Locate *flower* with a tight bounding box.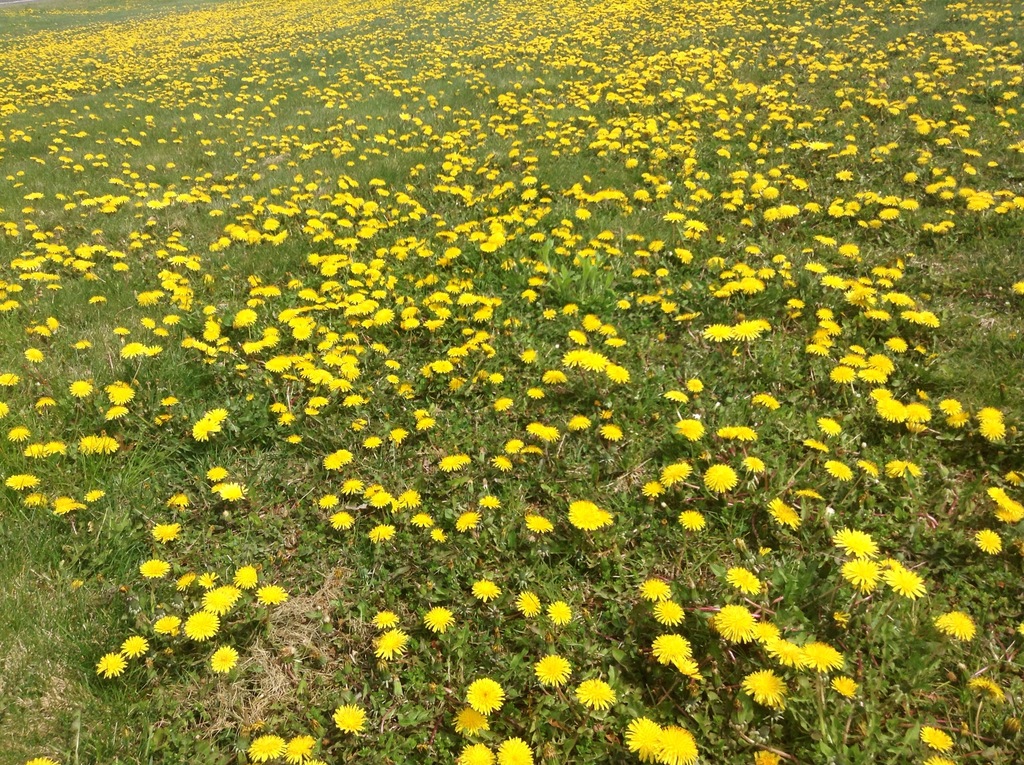
select_region(369, 522, 393, 546).
